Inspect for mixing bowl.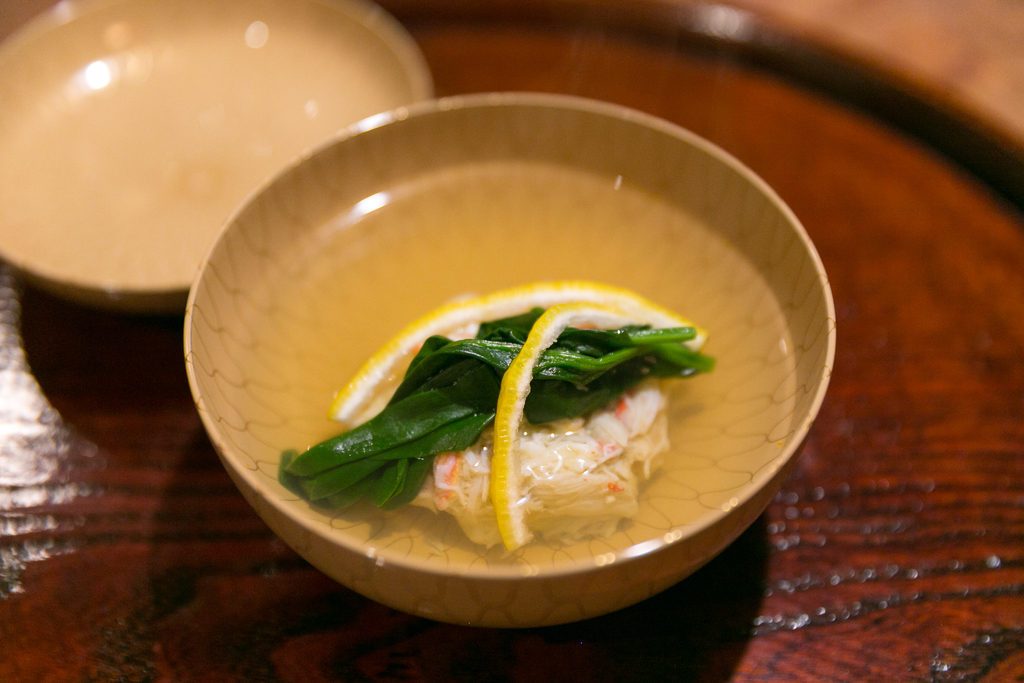
Inspection: pyautogui.locateOnScreen(210, 115, 847, 680).
